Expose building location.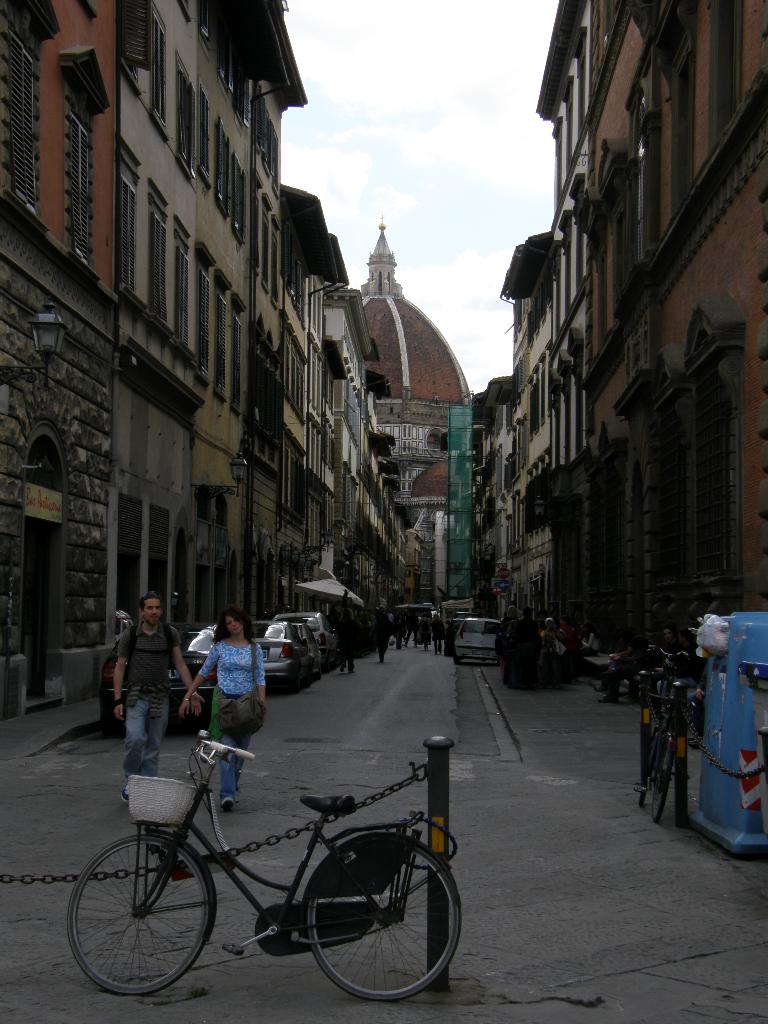
Exposed at [528,0,600,660].
